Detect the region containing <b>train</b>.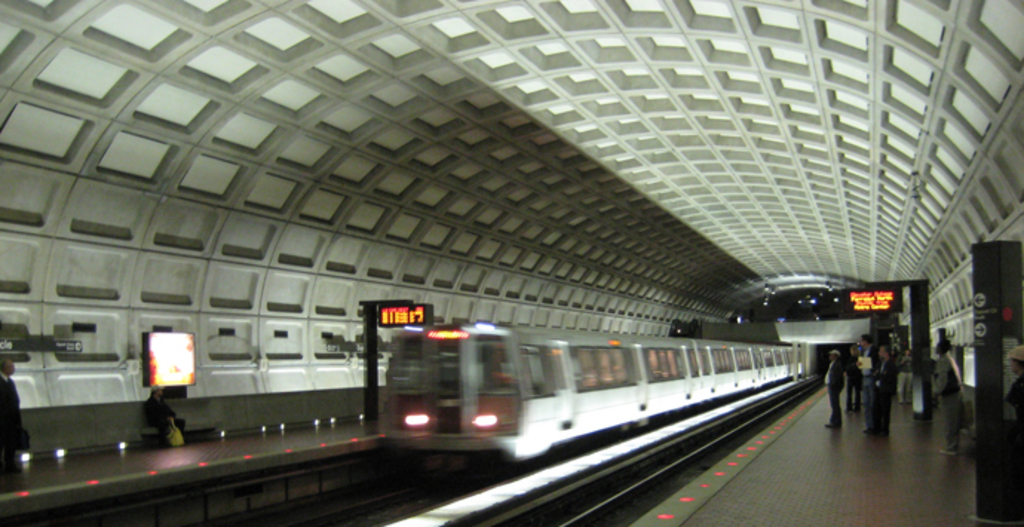
locate(374, 318, 806, 462).
